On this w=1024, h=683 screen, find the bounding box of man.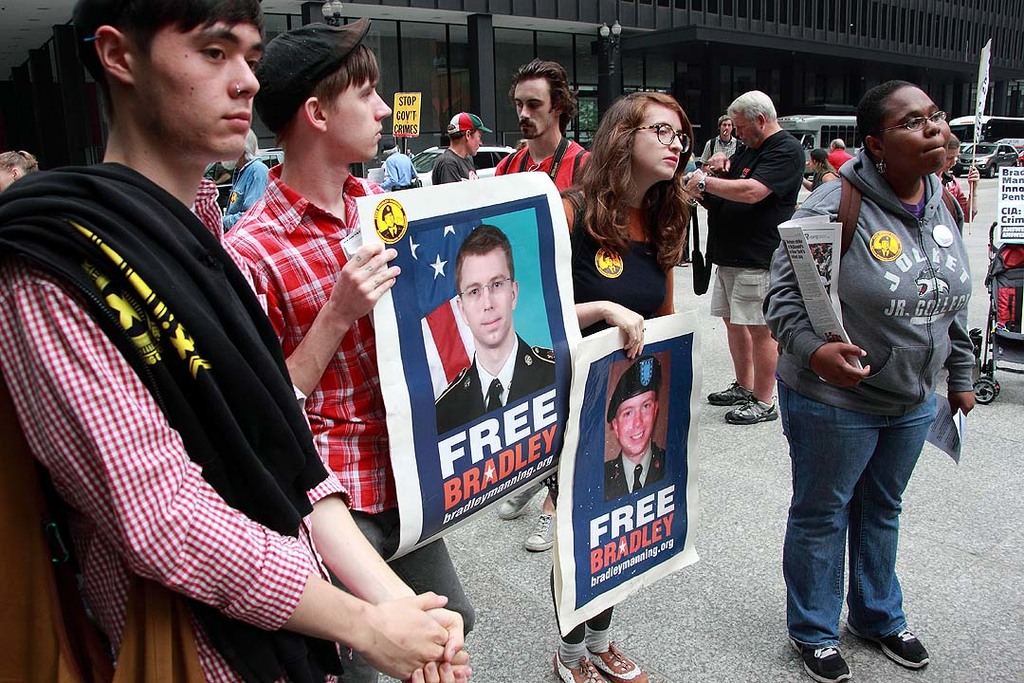
Bounding box: box(829, 137, 862, 175).
